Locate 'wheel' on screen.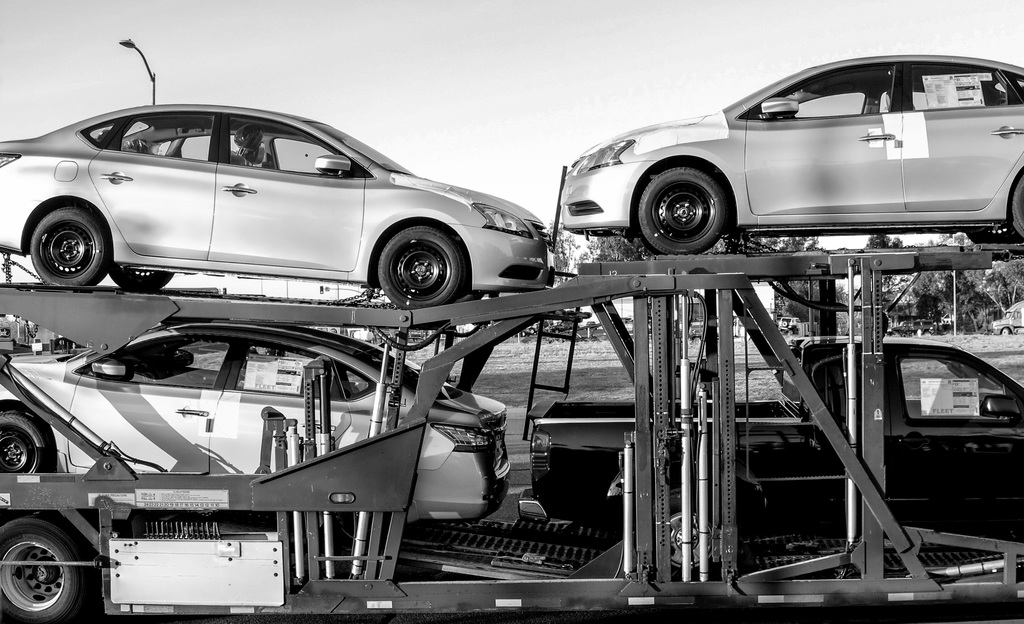
On screen at region(0, 516, 112, 623).
